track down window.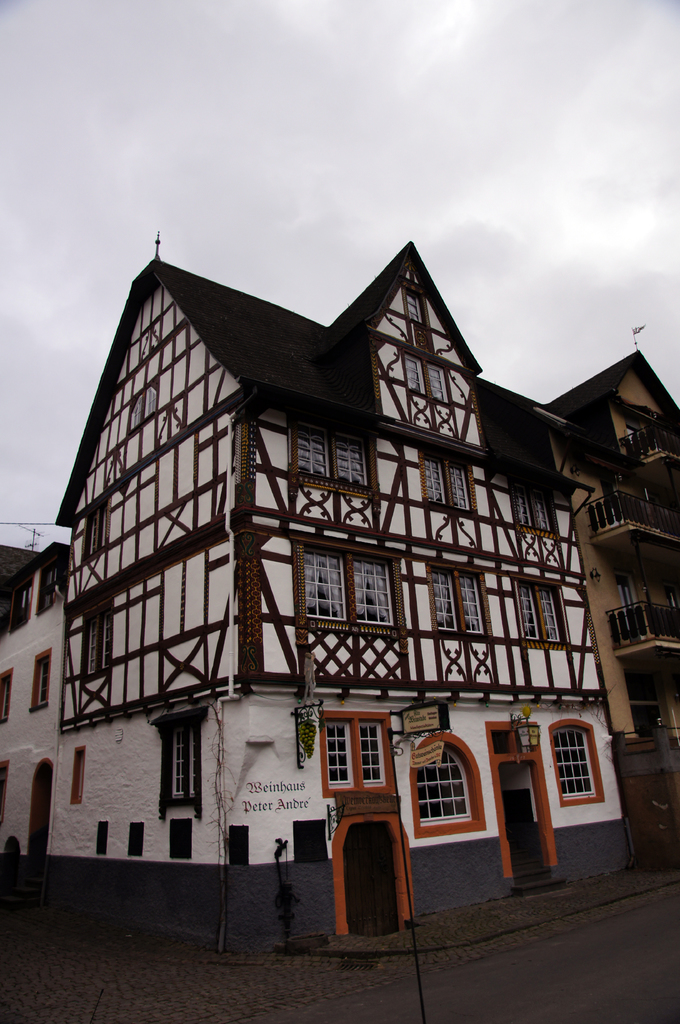
Tracked to 427, 564, 483, 637.
